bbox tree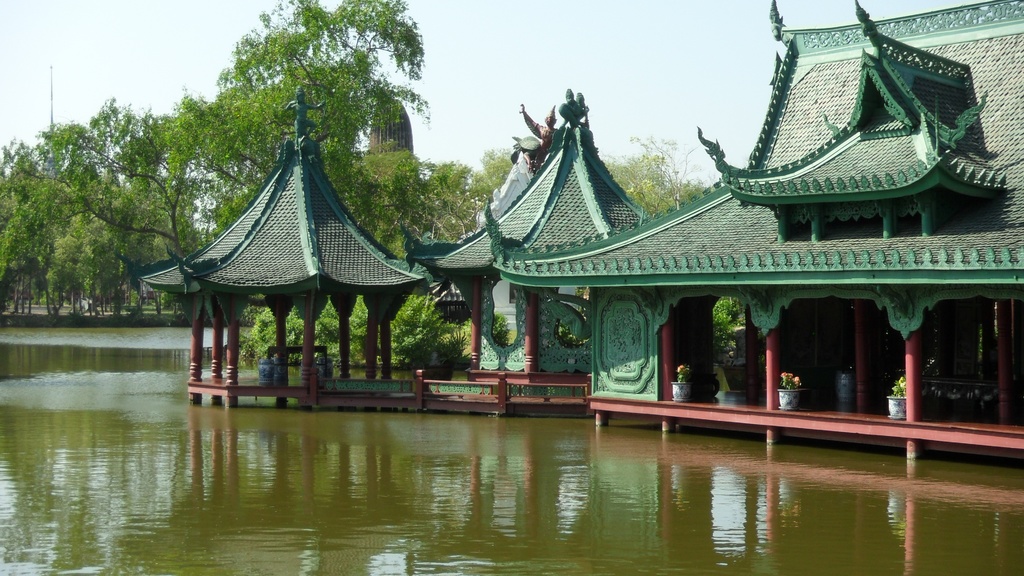
(x1=170, y1=0, x2=433, y2=255)
